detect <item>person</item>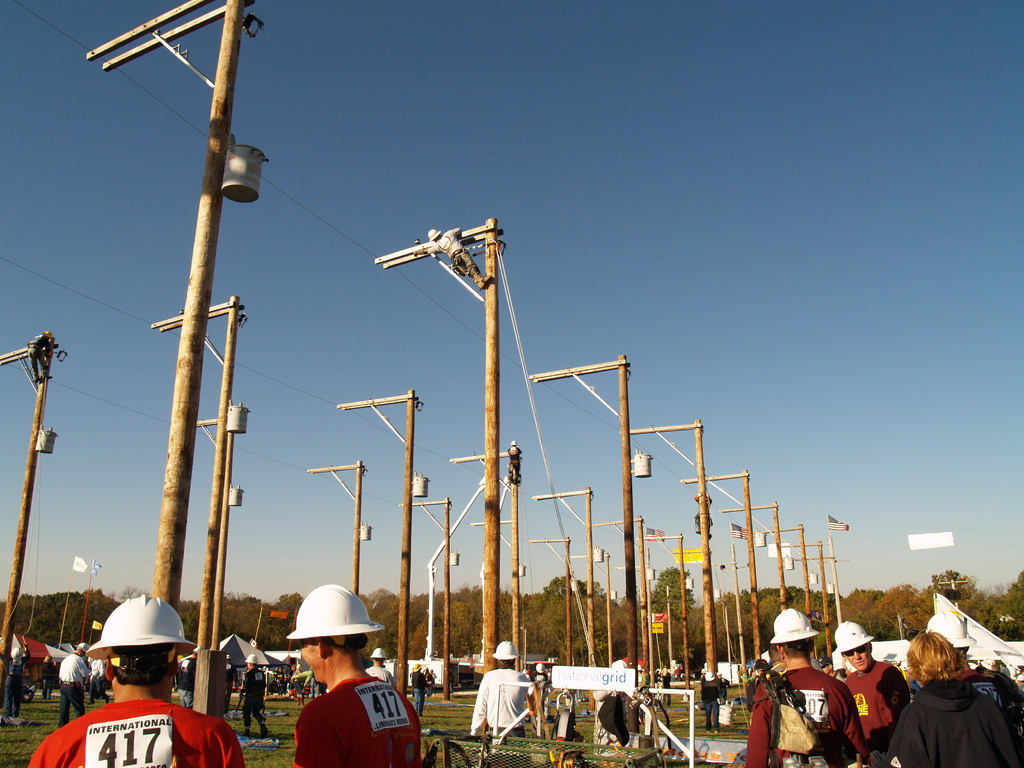
(x1=887, y1=622, x2=1023, y2=767)
